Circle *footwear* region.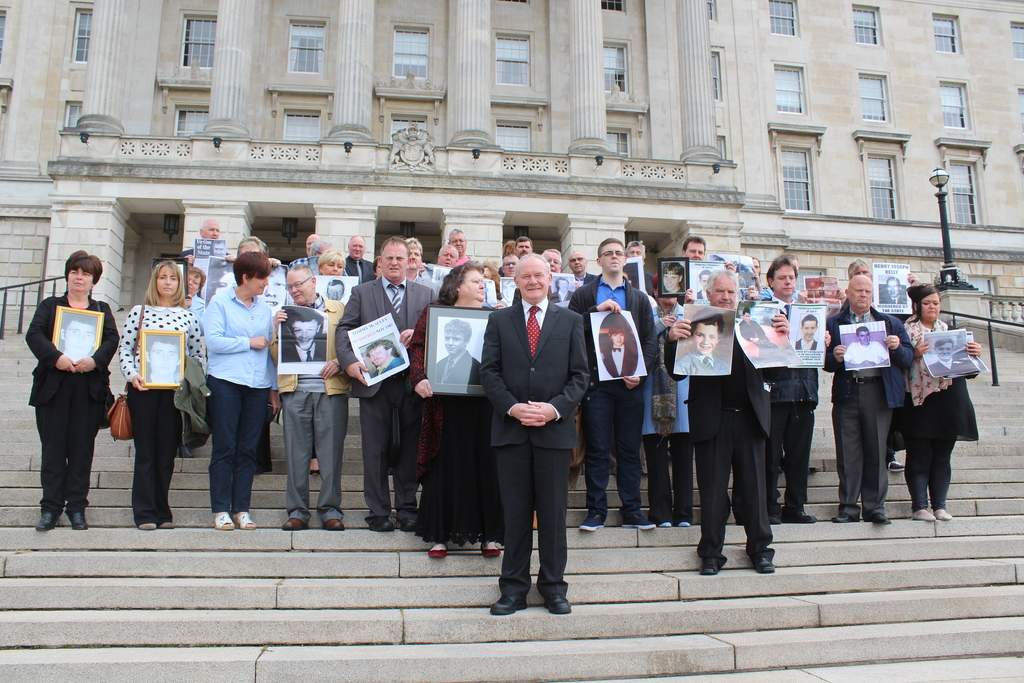
Region: select_region(542, 592, 573, 614).
